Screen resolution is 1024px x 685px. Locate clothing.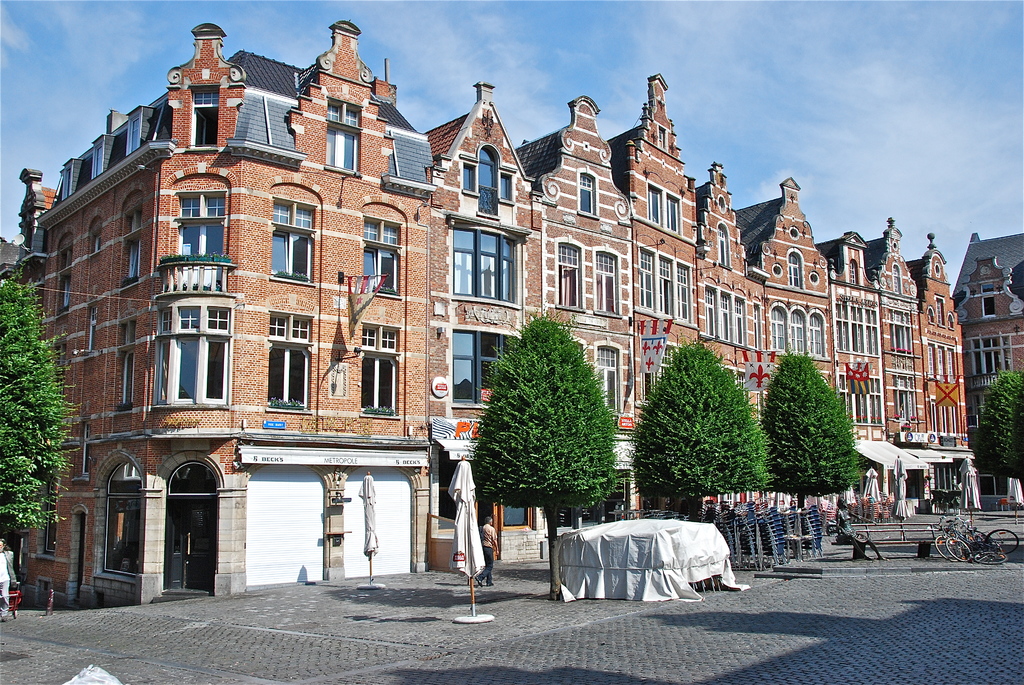
(476,522,497,586).
